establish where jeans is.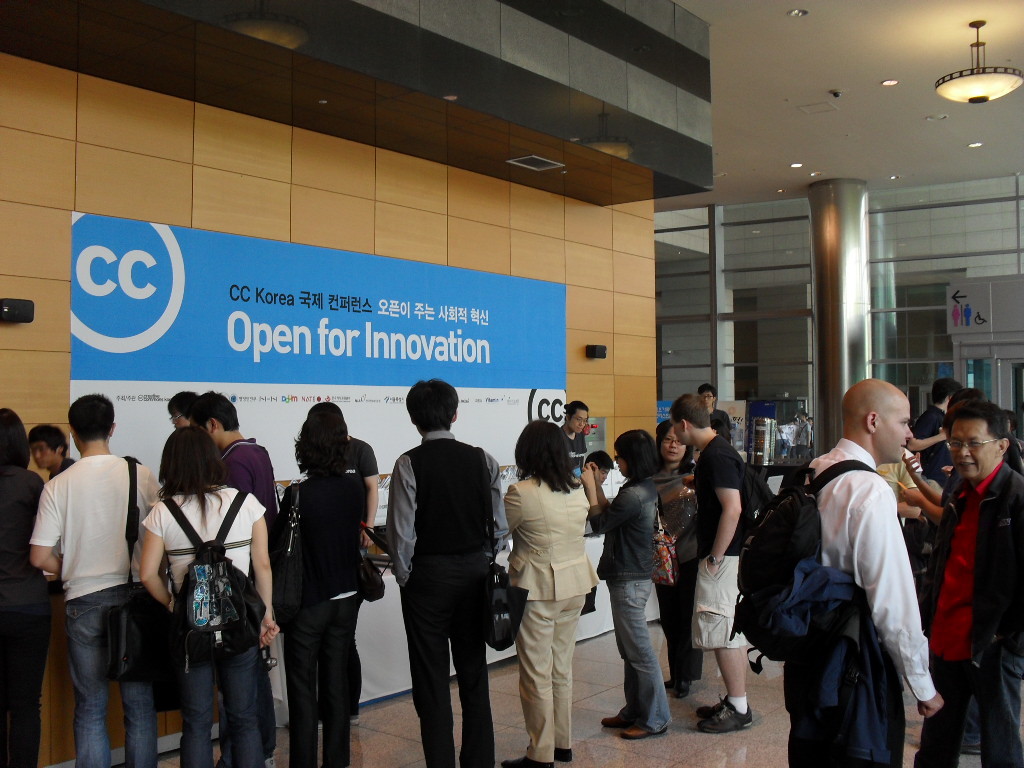
Established at {"left": 610, "top": 549, "right": 675, "bottom": 751}.
